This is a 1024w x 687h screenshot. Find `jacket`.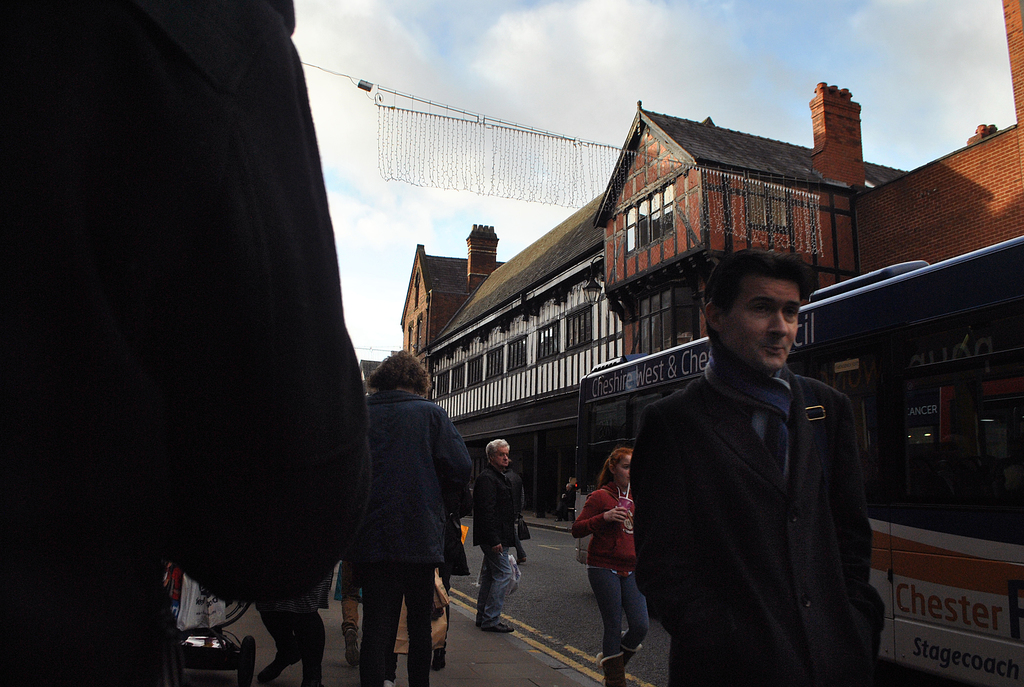
Bounding box: locate(628, 302, 879, 677).
